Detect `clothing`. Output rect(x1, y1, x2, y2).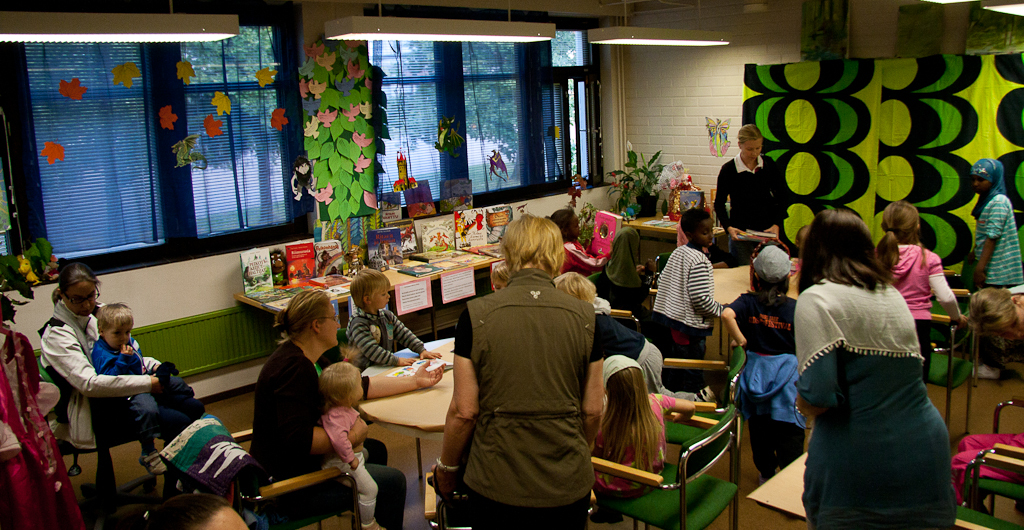
rect(715, 144, 792, 264).
